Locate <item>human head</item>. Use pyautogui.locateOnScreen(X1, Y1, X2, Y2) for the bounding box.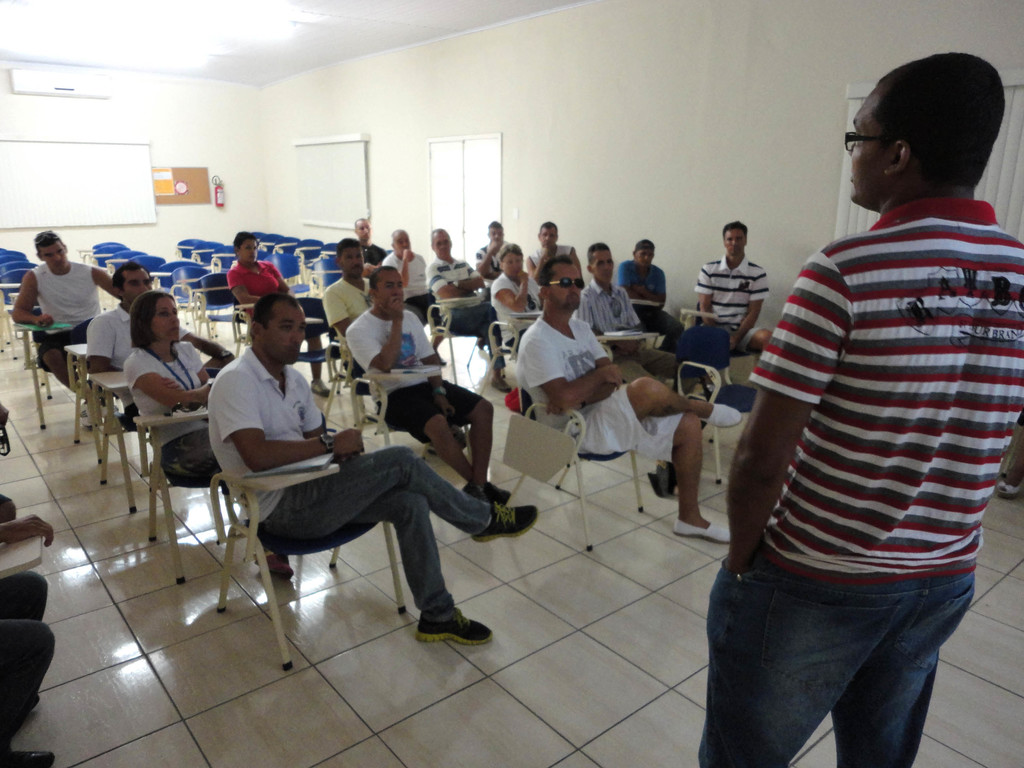
pyautogui.locateOnScreen(723, 220, 748, 257).
